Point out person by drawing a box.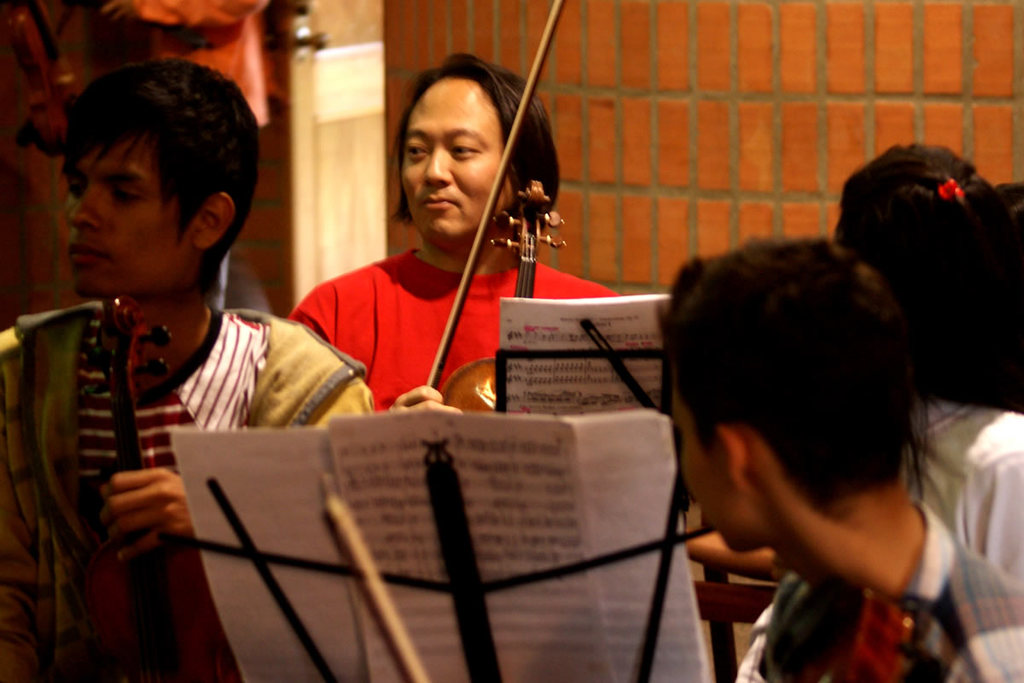
detection(286, 54, 623, 413).
